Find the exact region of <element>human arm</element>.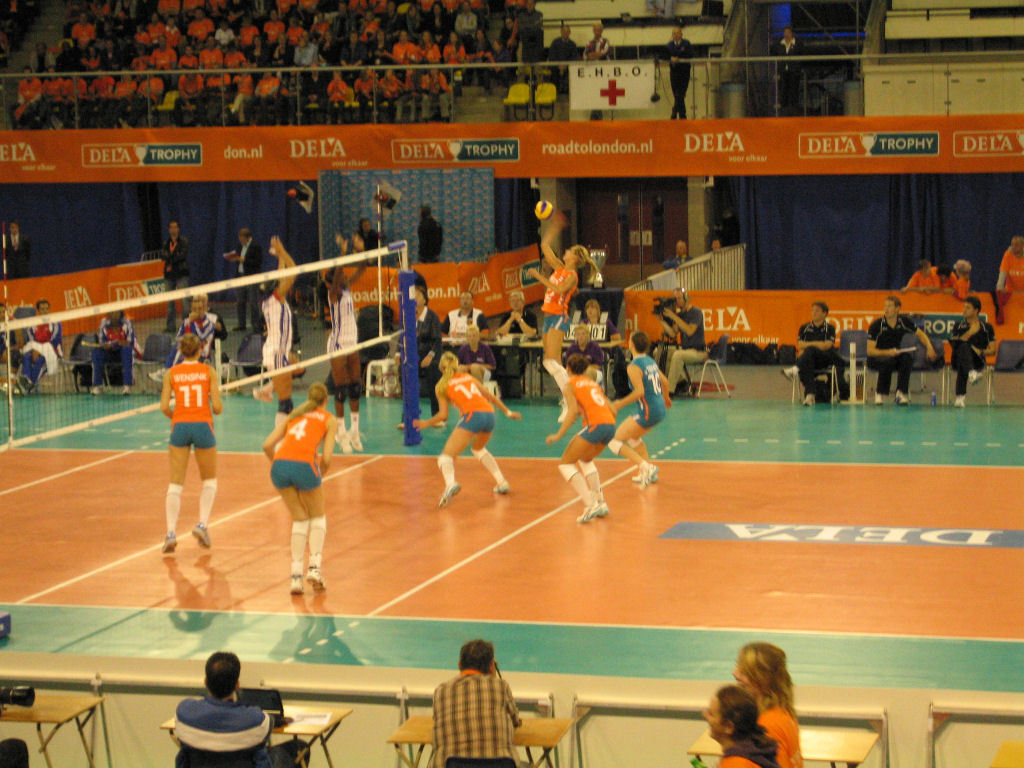
Exact region: detection(252, 712, 282, 743).
